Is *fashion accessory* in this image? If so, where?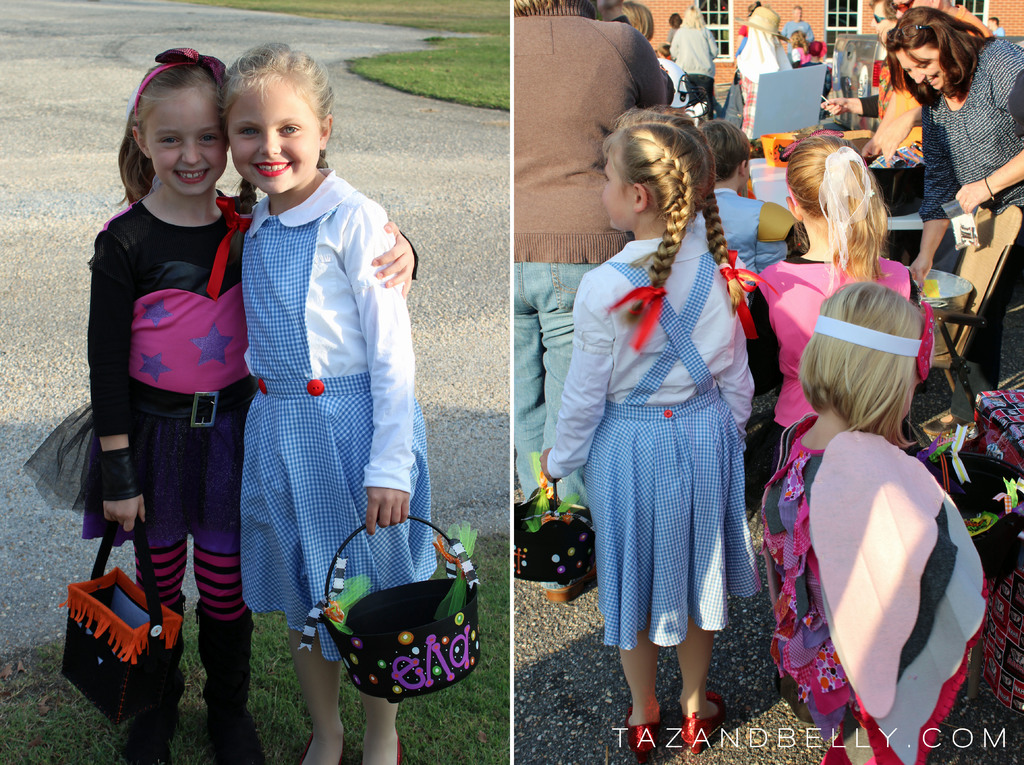
Yes, at 240, 213, 252, 218.
